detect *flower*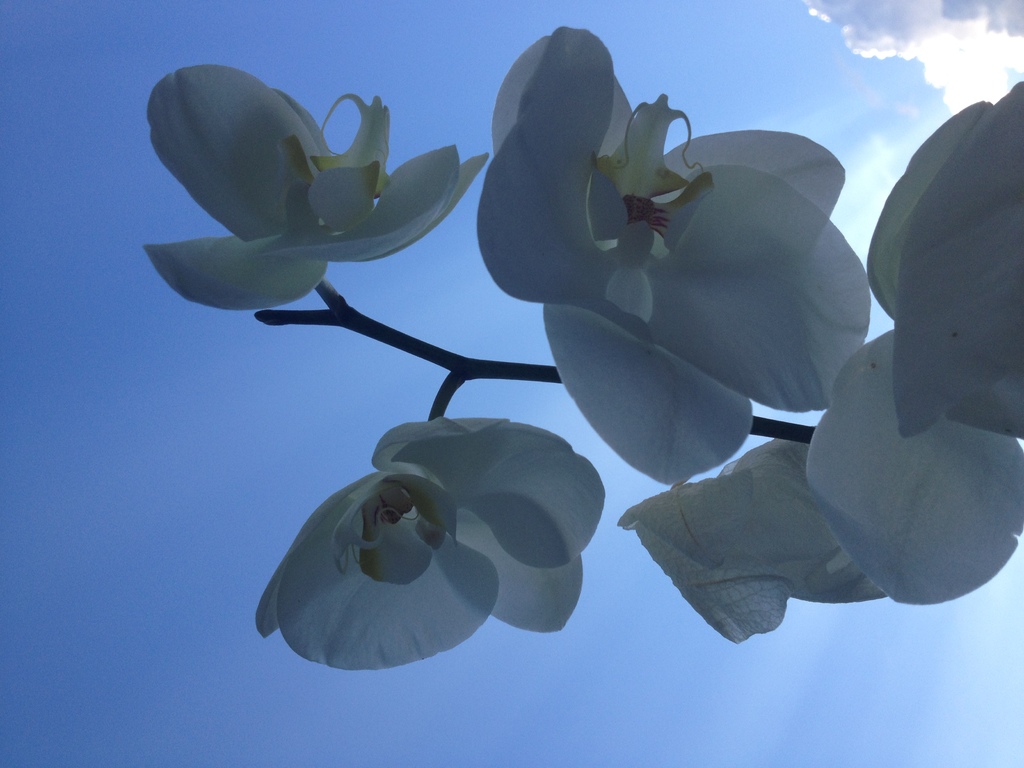
region(108, 63, 482, 335)
